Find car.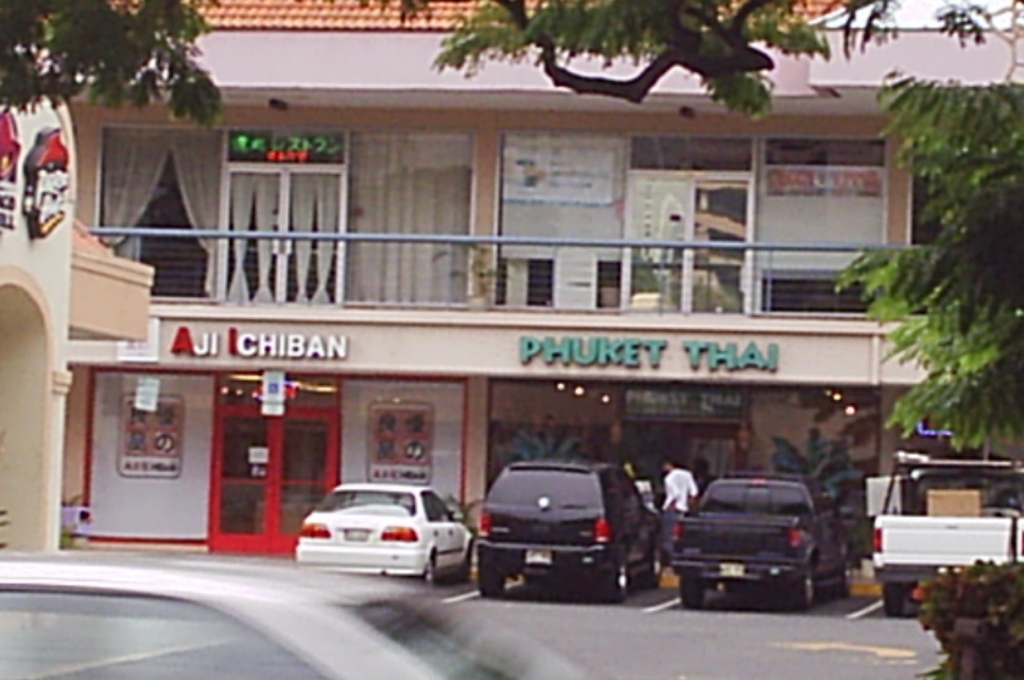
detection(0, 553, 576, 679).
